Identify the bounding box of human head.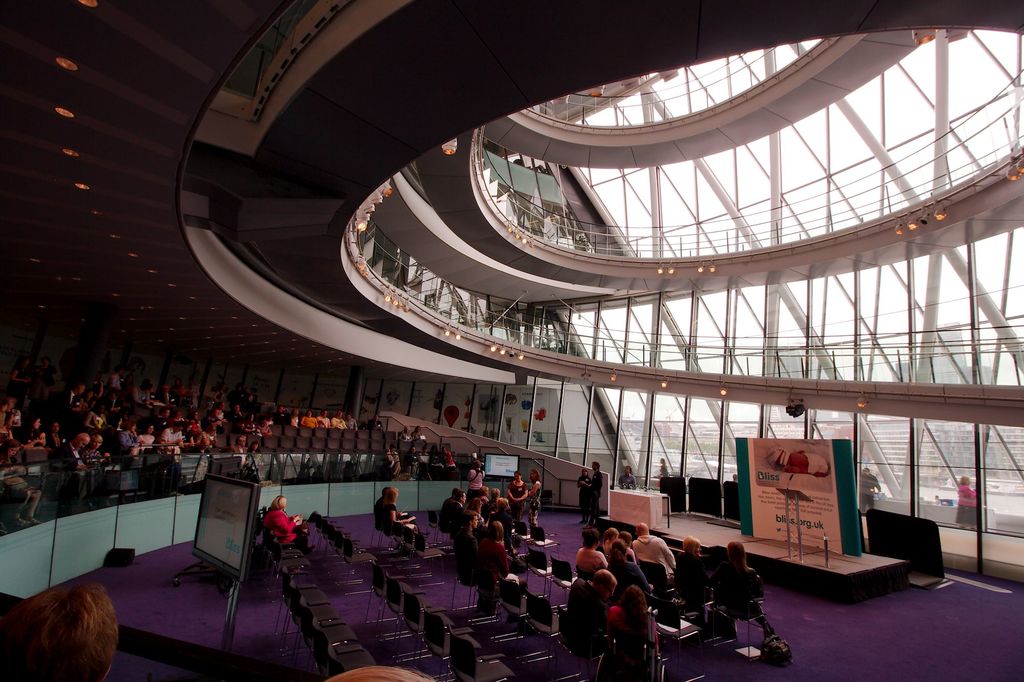
<box>348,414,353,420</box>.
